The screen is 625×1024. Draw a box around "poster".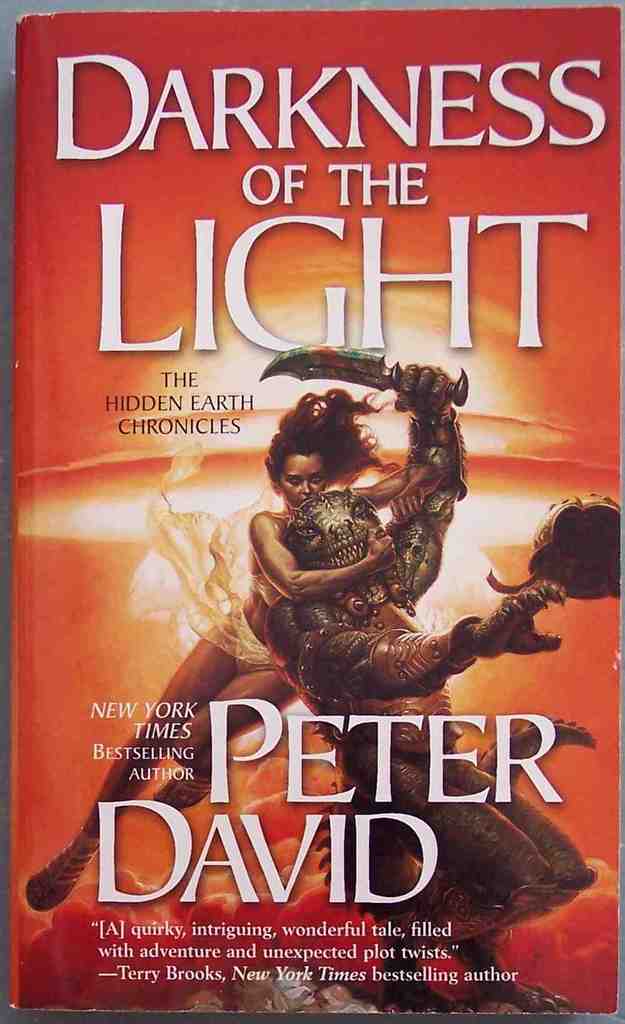
0:0:624:1023.
